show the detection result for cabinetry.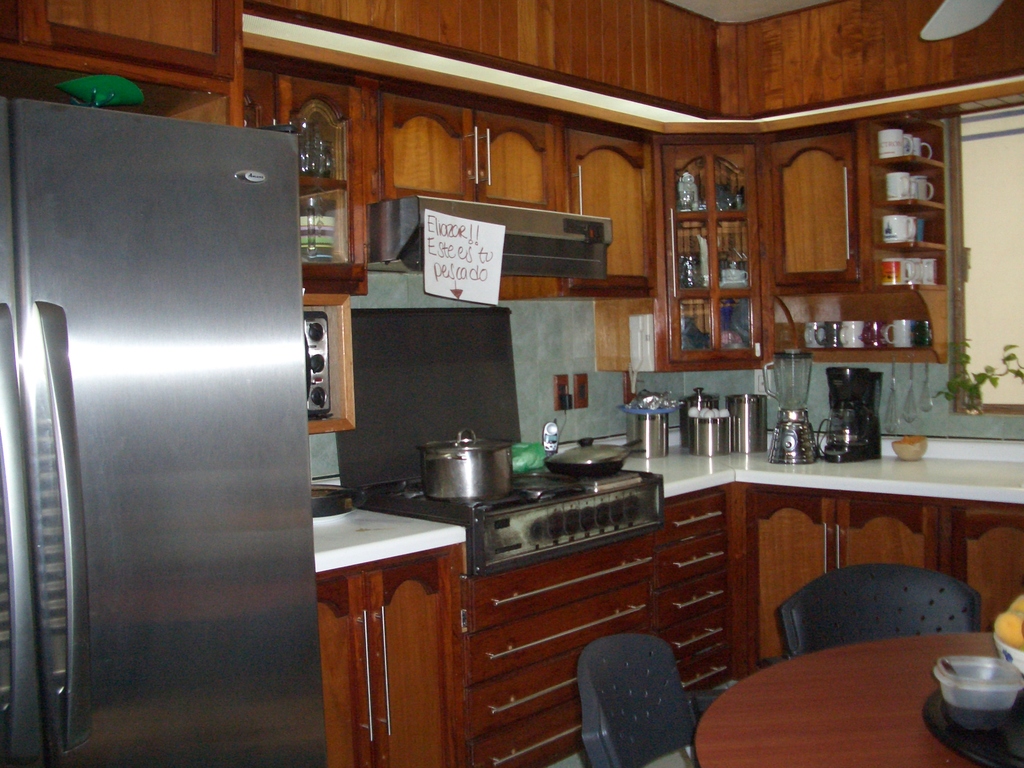
<bbox>239, 57, 664, 305</bbox>.
